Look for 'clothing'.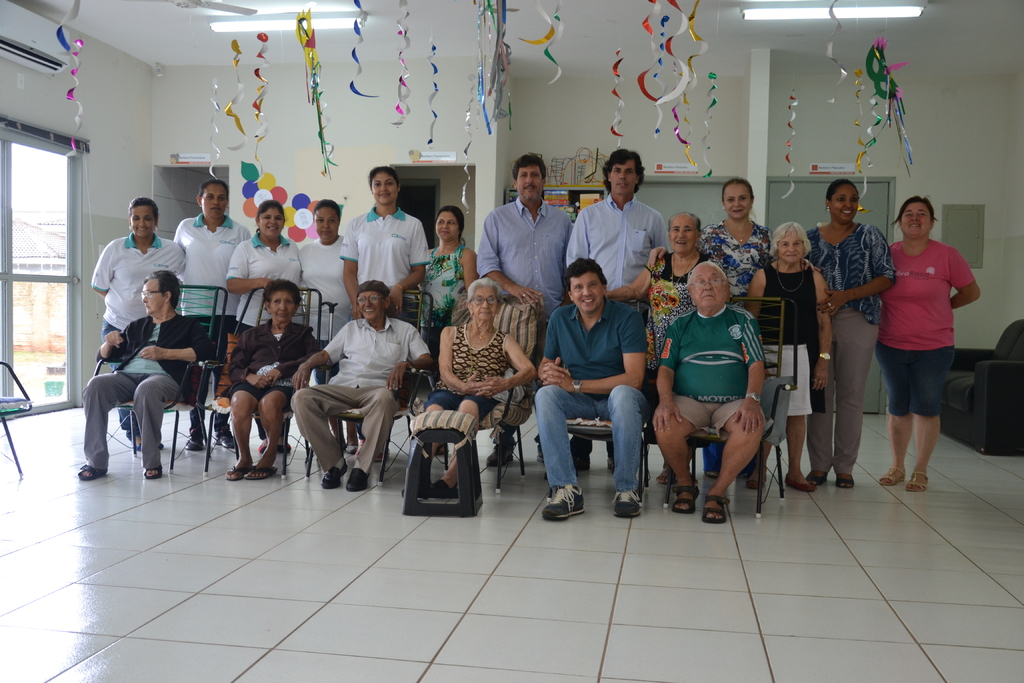
Found: {"left": 760, "top": 260, "right": 821, "bottom": 418}.
